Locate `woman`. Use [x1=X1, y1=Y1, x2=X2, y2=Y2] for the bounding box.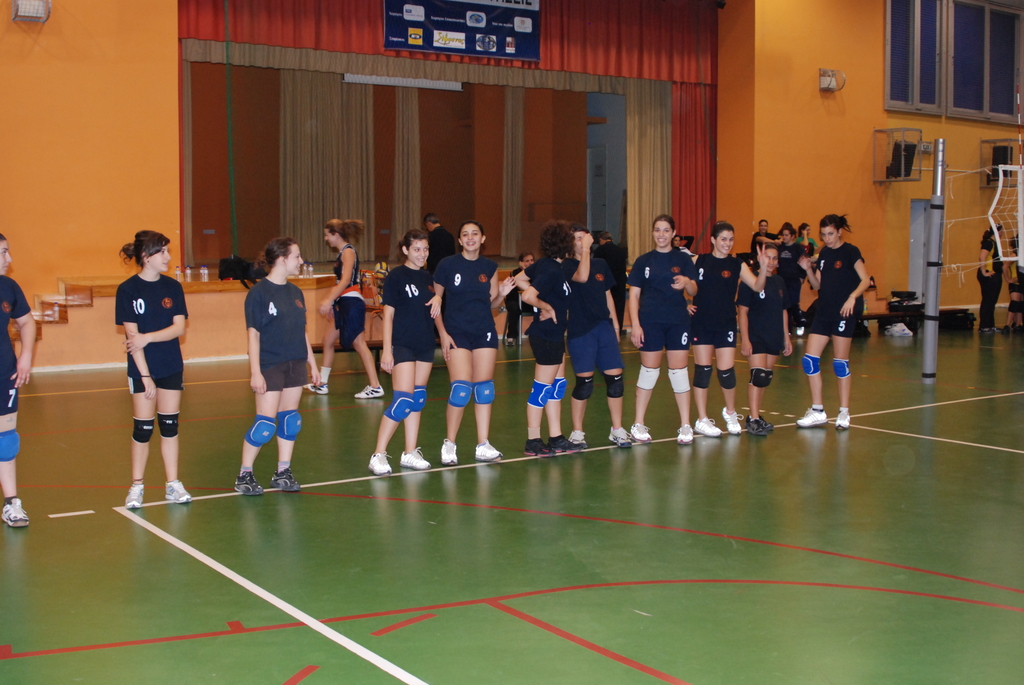
[x1=514, y1=223, x2=580, y2=457].
